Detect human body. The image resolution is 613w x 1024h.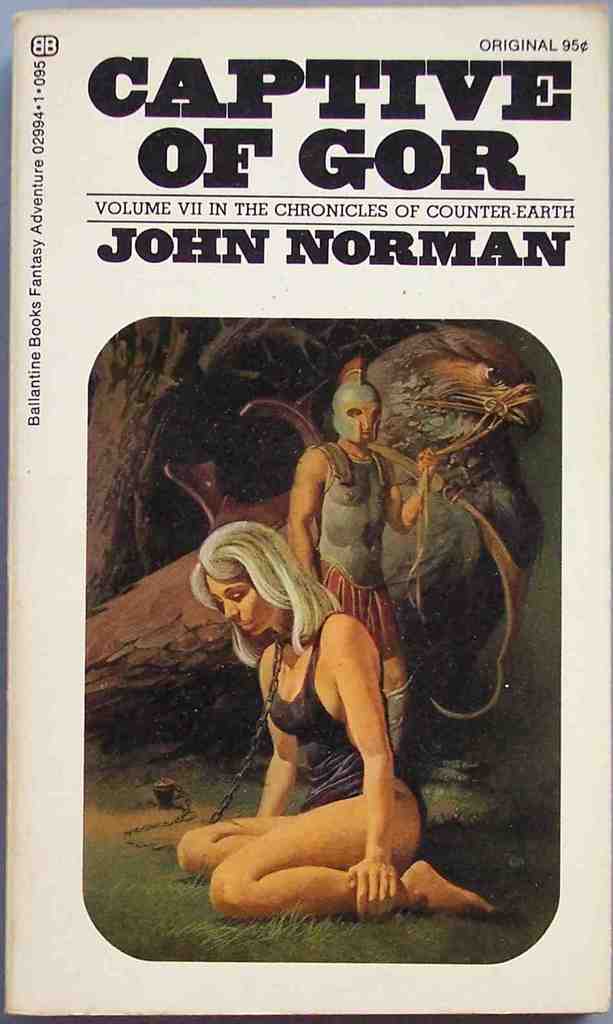
bbox=(278, 438, 446, 789).
